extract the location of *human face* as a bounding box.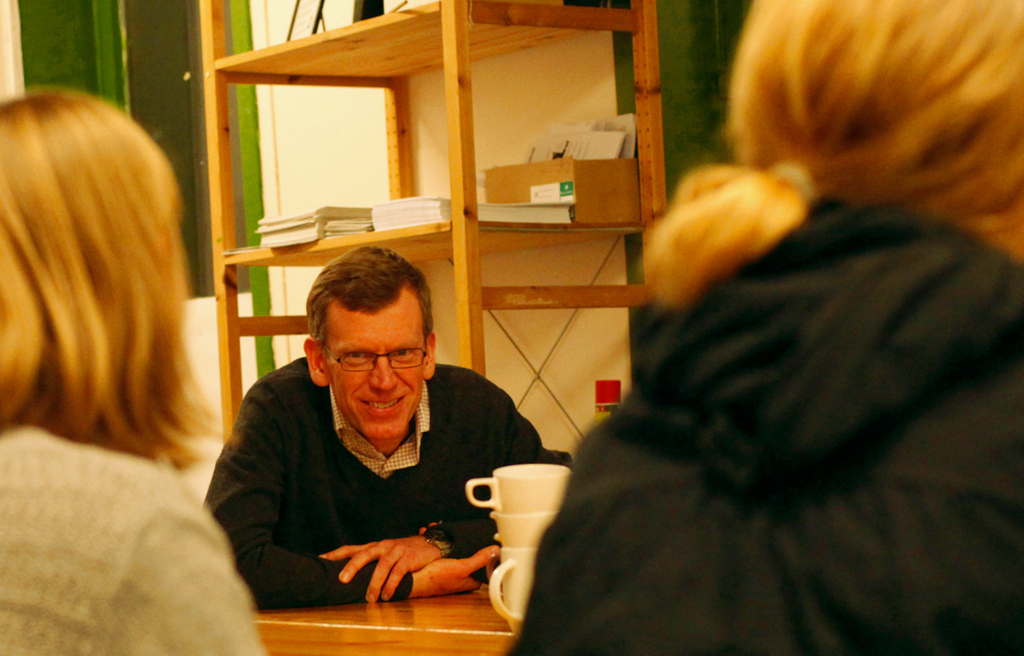
l=329, t=321, r=425, b=437.
